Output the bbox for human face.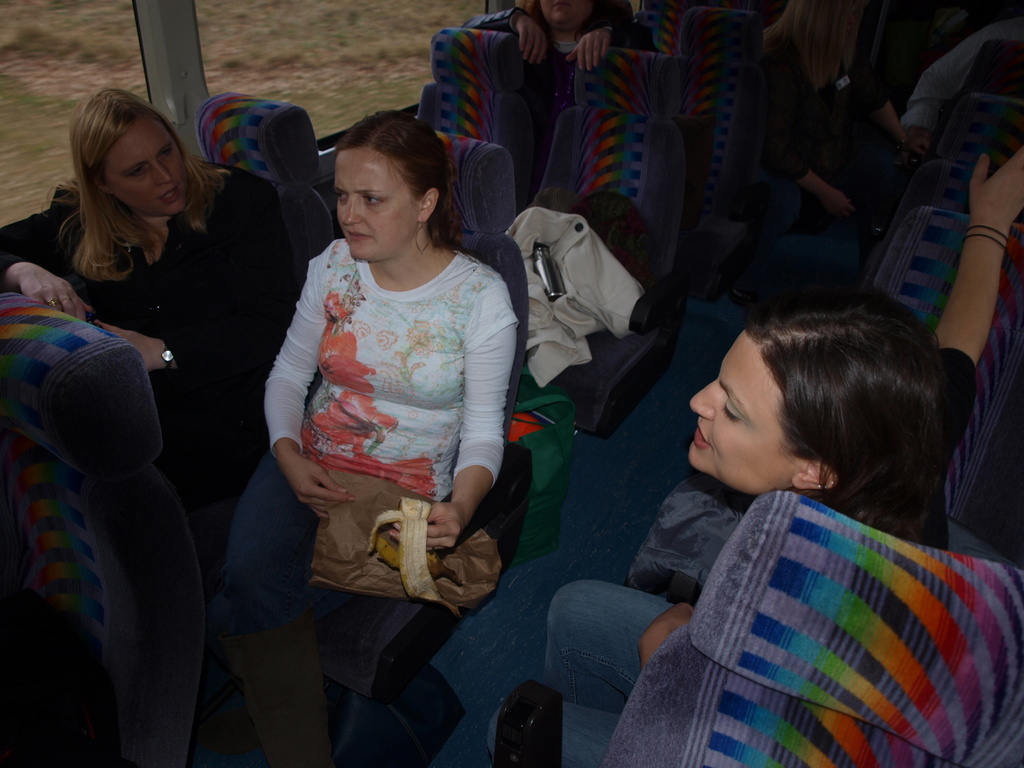
rect(539, 0, 595, 29).
